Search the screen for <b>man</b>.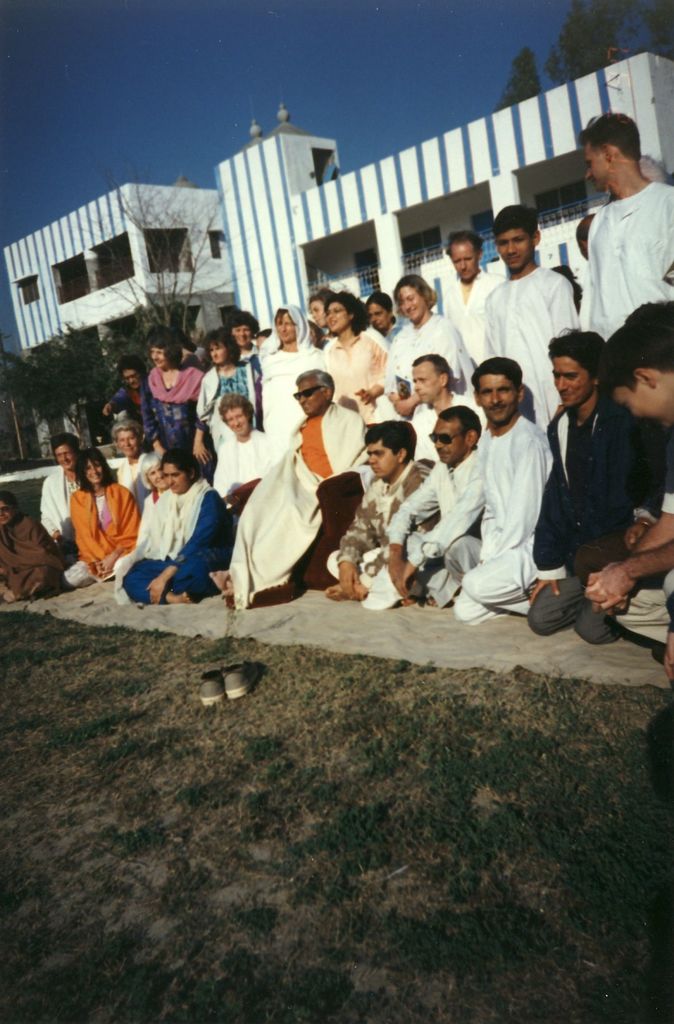
Found at 487, 212, 578, 433.
